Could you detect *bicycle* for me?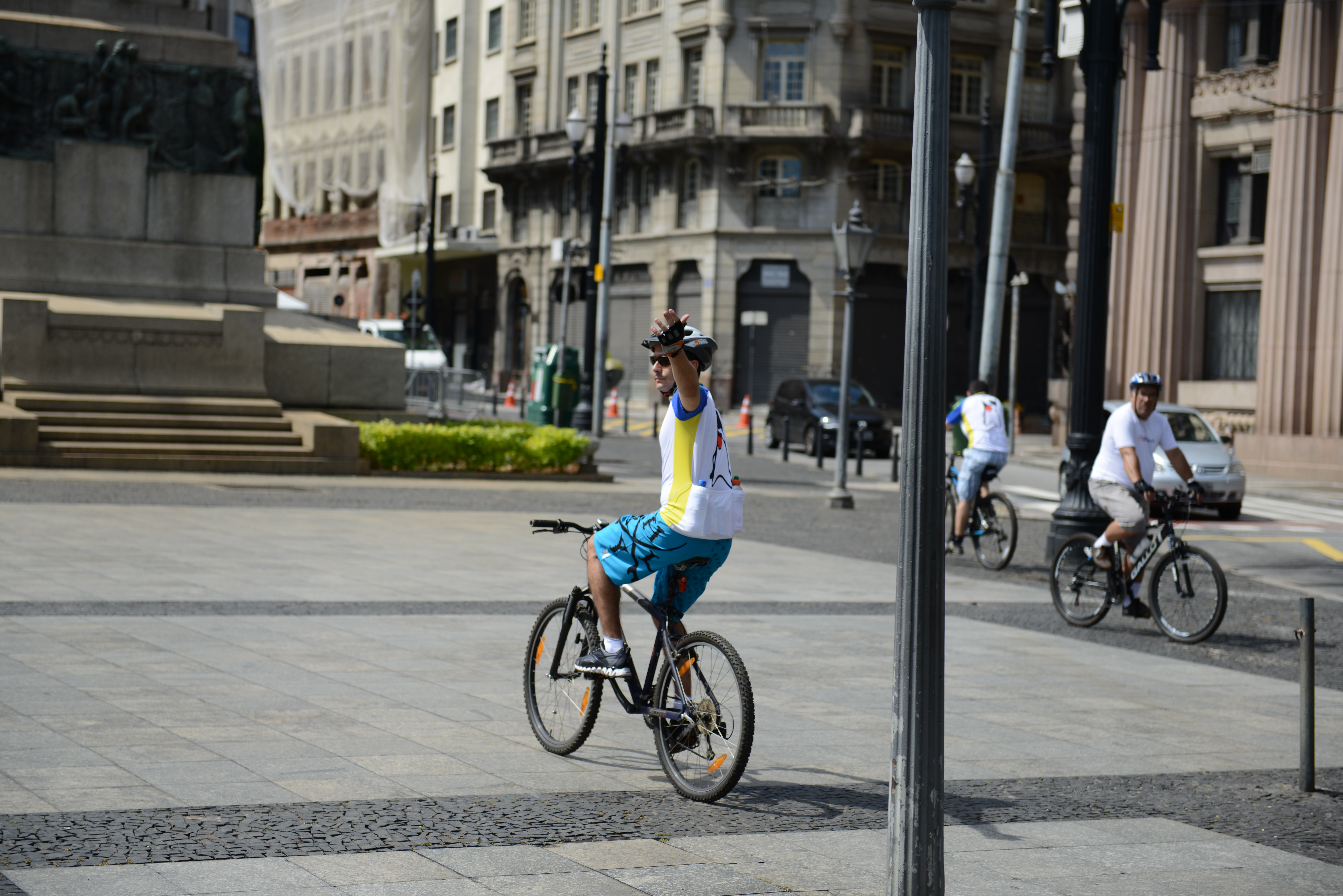
Detection result: 191 88 224 117.
